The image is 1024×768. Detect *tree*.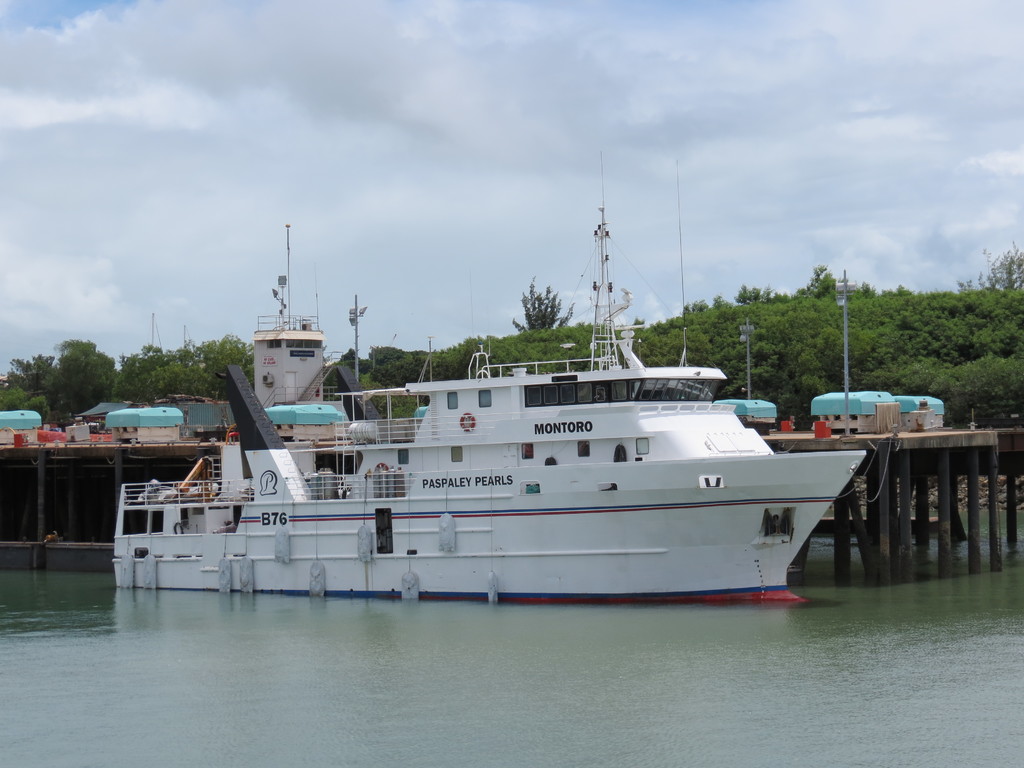
Detection: pyautogui.locateOnScreen(511, 276, 573, 333).
